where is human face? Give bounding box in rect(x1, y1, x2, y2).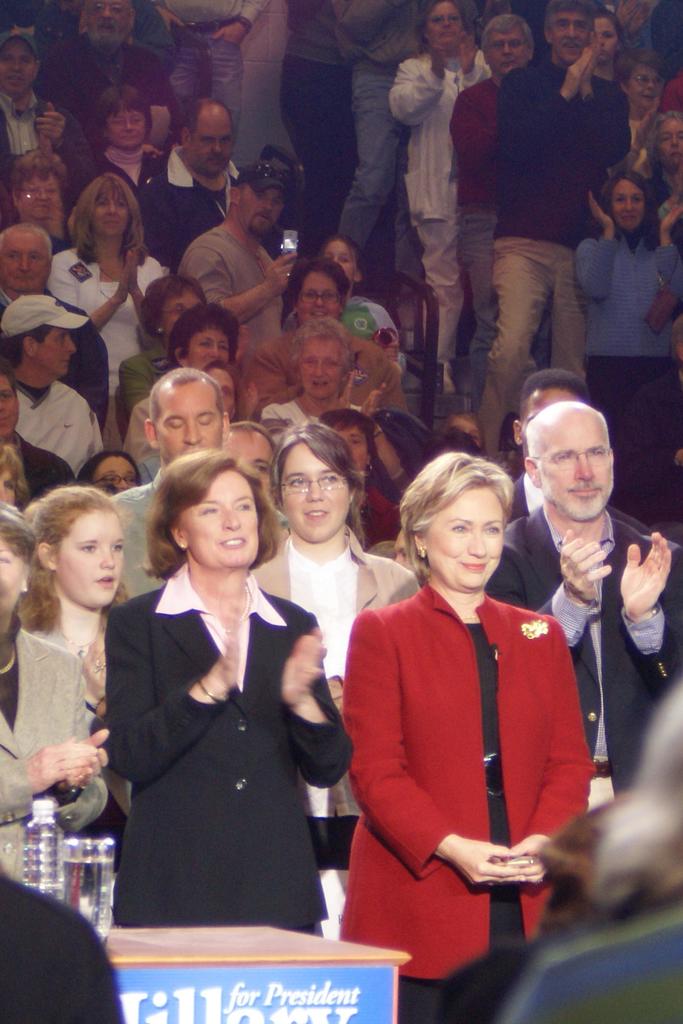
rect(157, 284, 208, 337).
